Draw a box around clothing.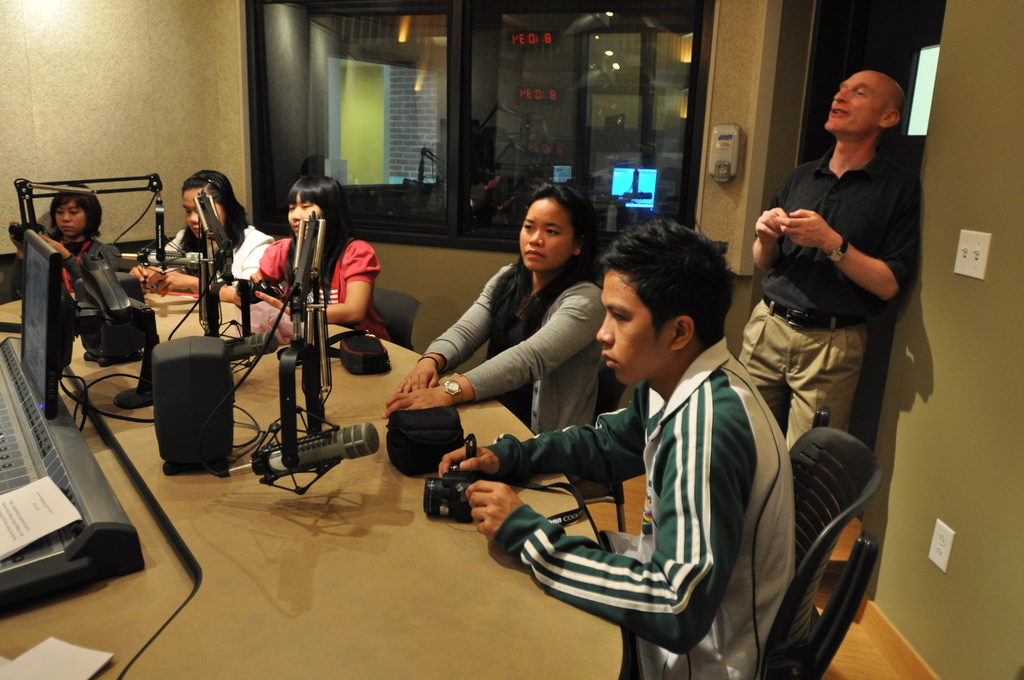
{"x1": 374, "y1": 177, "x2": 595, "y2": 435}.
